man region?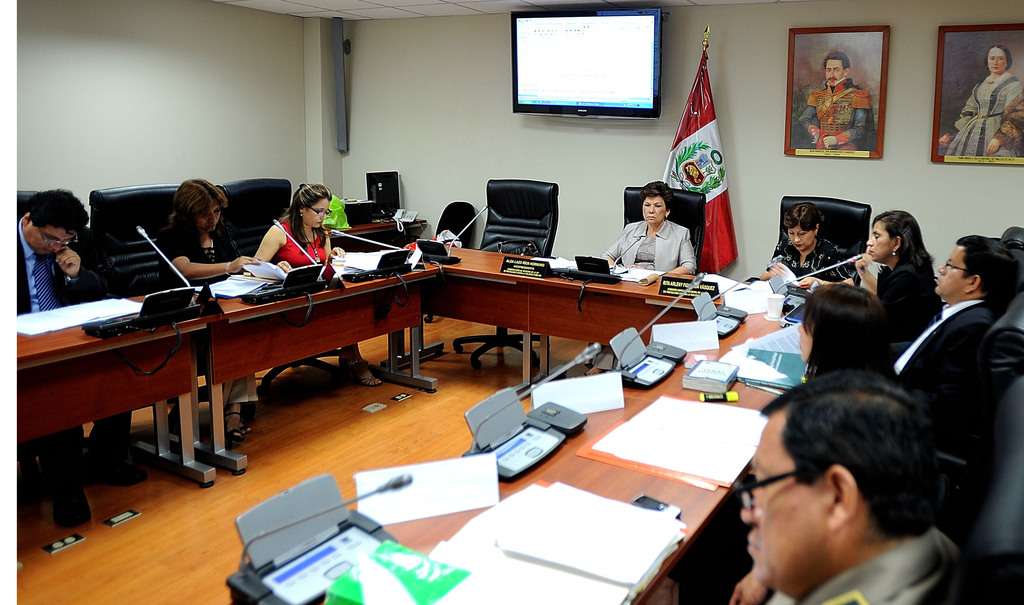
[x1=8, y1=190, x2=146, y2=528]
